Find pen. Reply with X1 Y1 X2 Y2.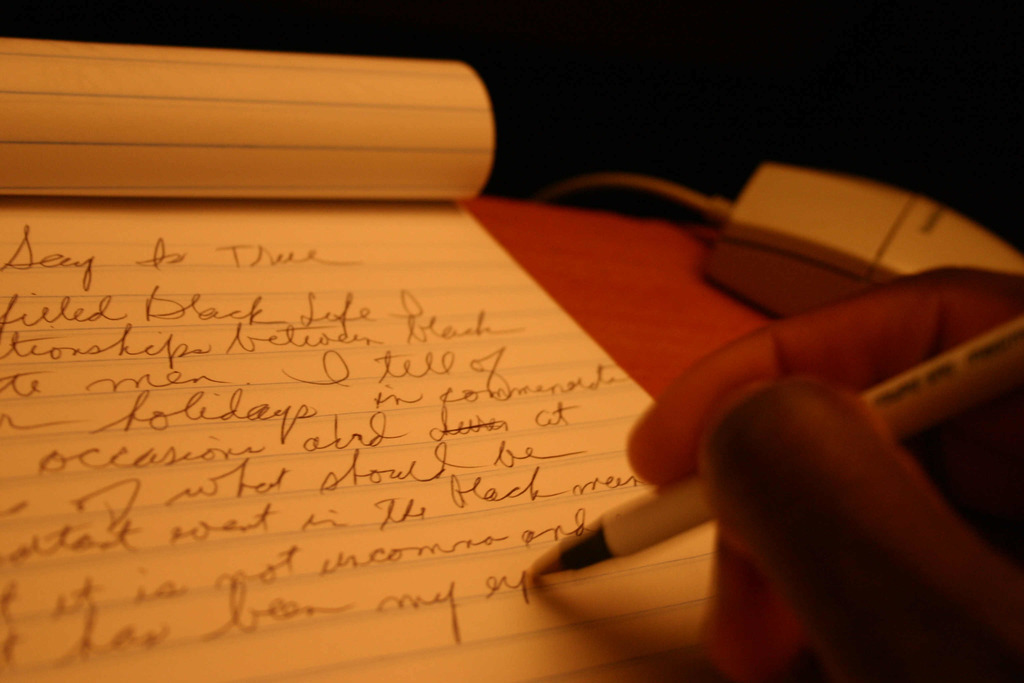
520 311 1023 583.
